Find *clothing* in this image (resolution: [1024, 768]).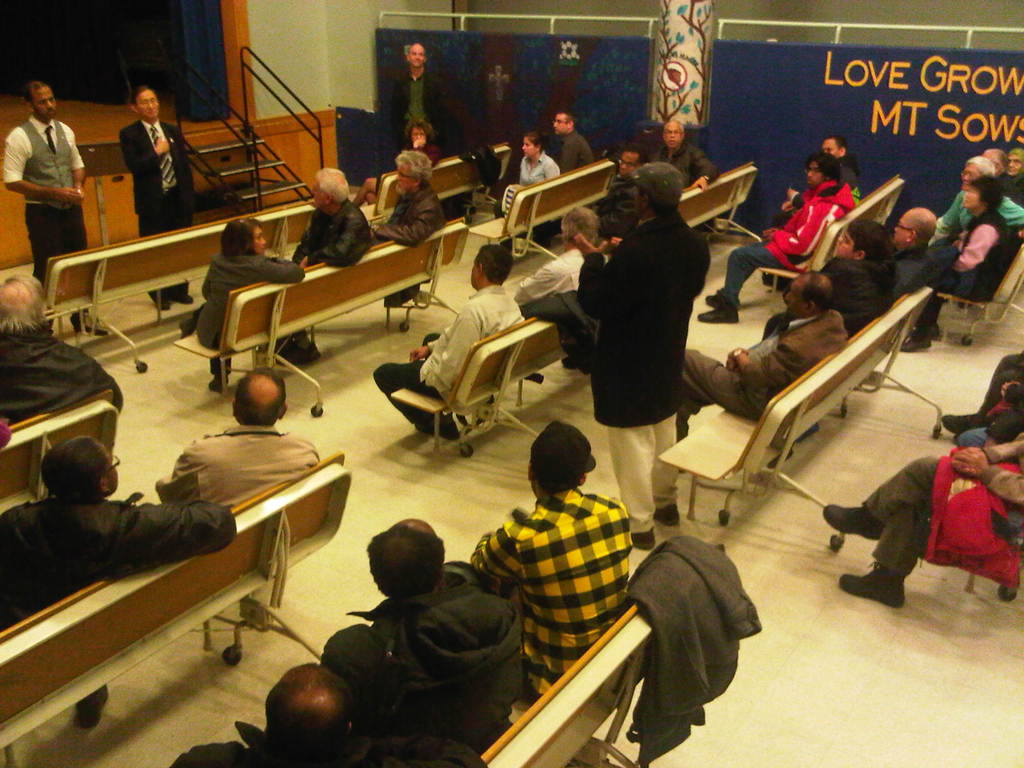
pyautogui.locateOnScreen(895, 243, 938, 303).
